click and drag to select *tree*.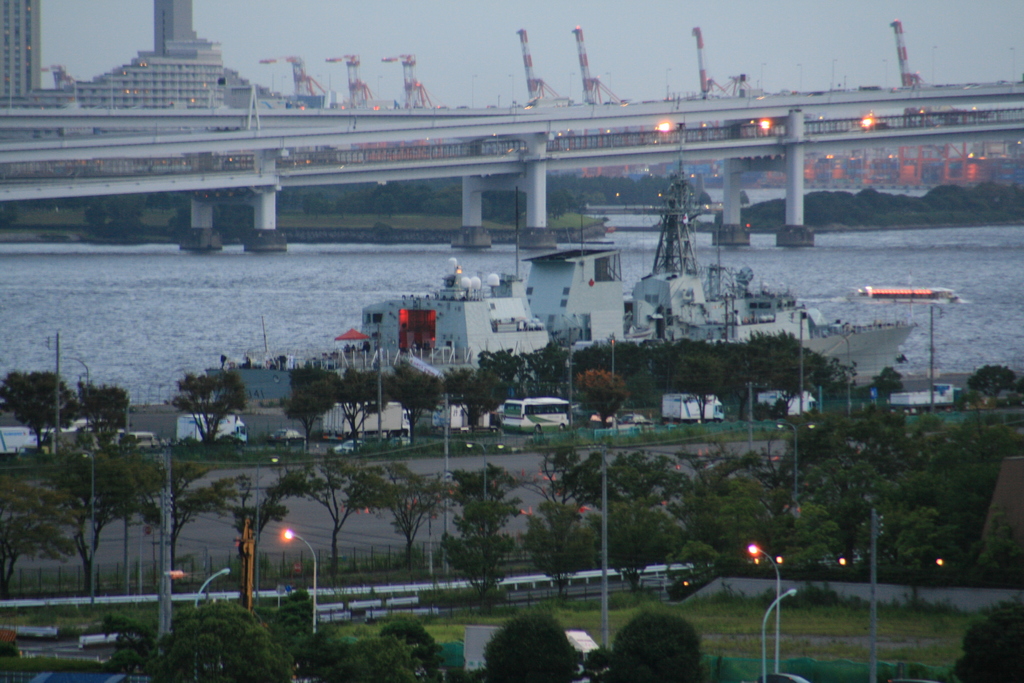
Selection: (left=872, top=372, right=910, bottom=414).
